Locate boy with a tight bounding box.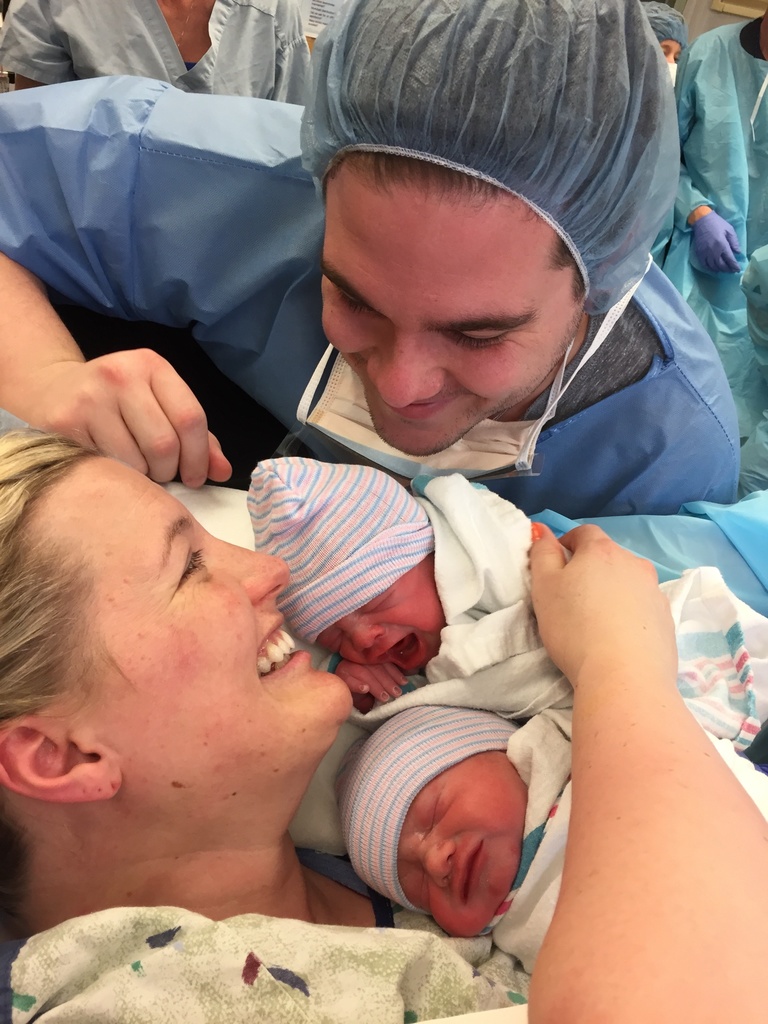
region(239, 457, 767, 737).
